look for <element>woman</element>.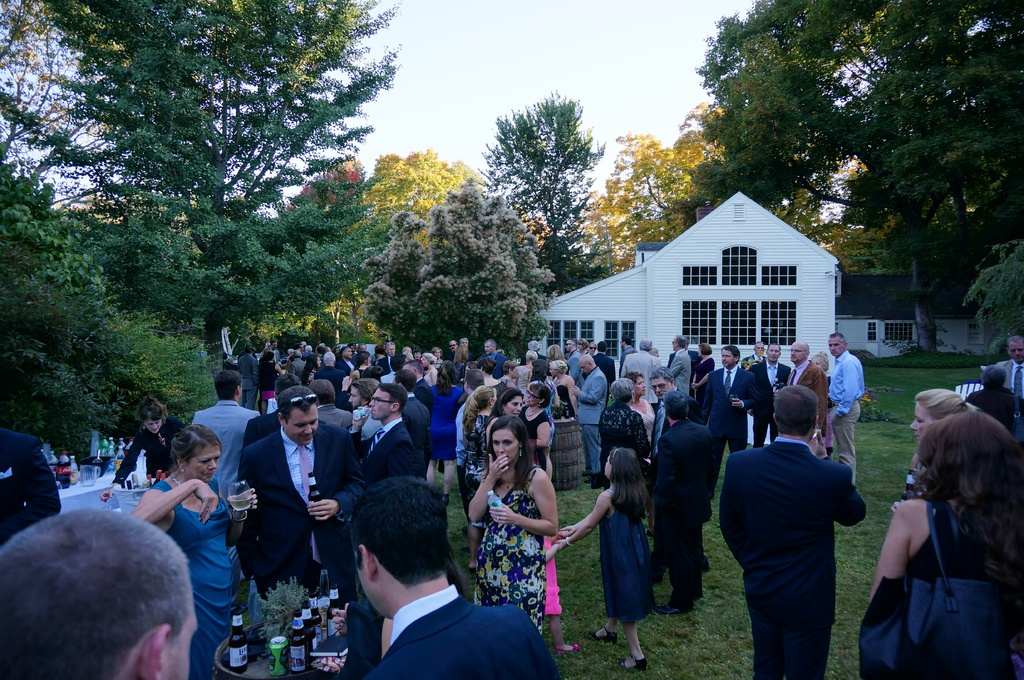
Found: <region>429, 345, 446, 372</region>.
